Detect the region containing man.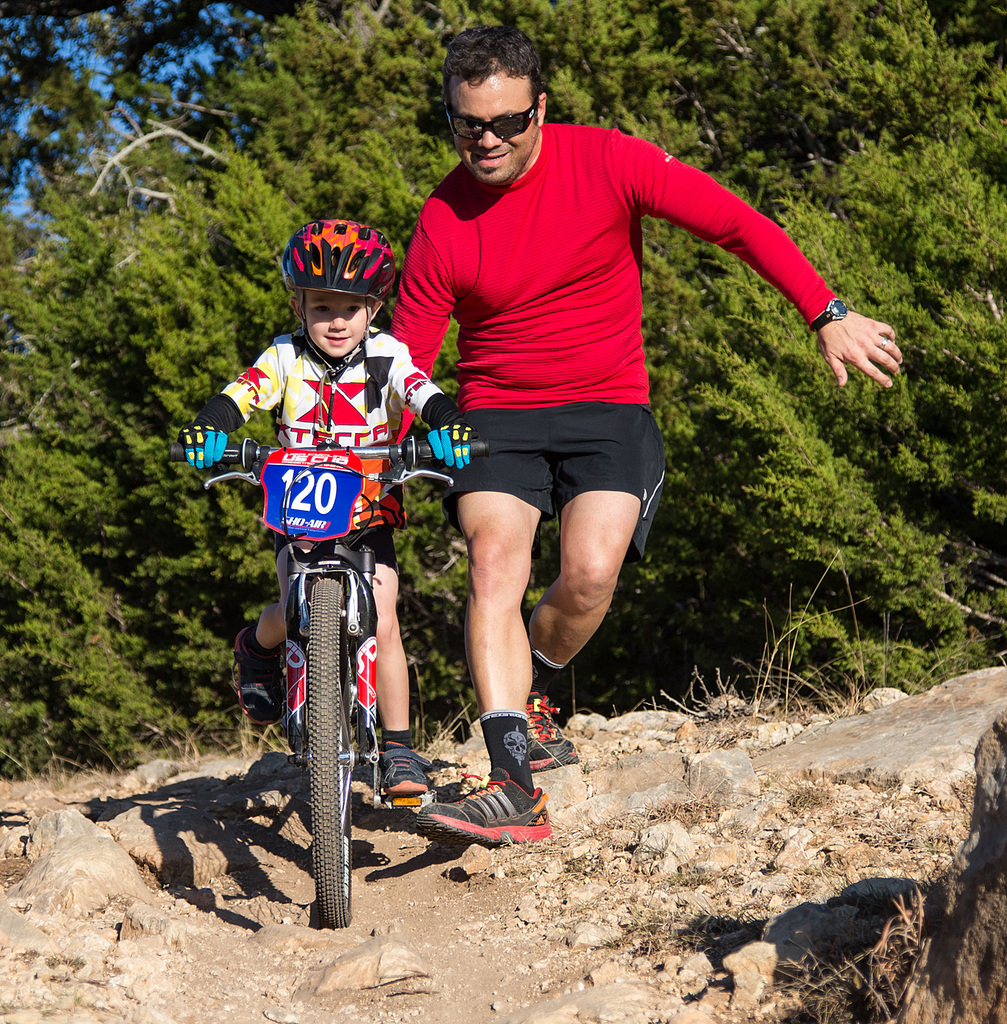
l=383, t=20, r=904, b=842.
